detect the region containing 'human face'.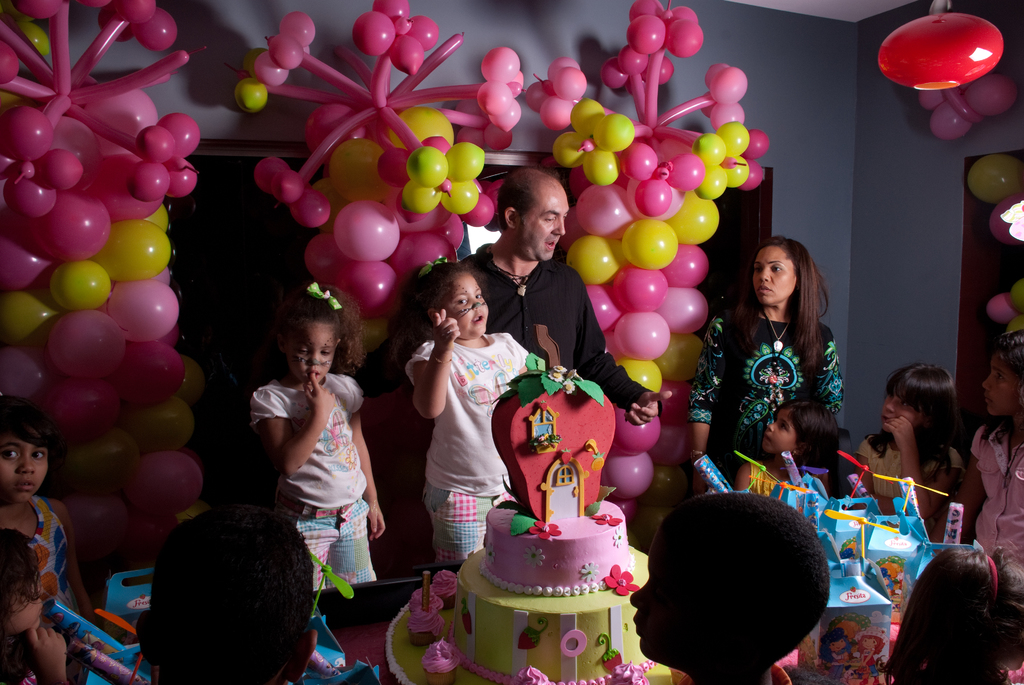
crop(749, 248, 796, 306).
